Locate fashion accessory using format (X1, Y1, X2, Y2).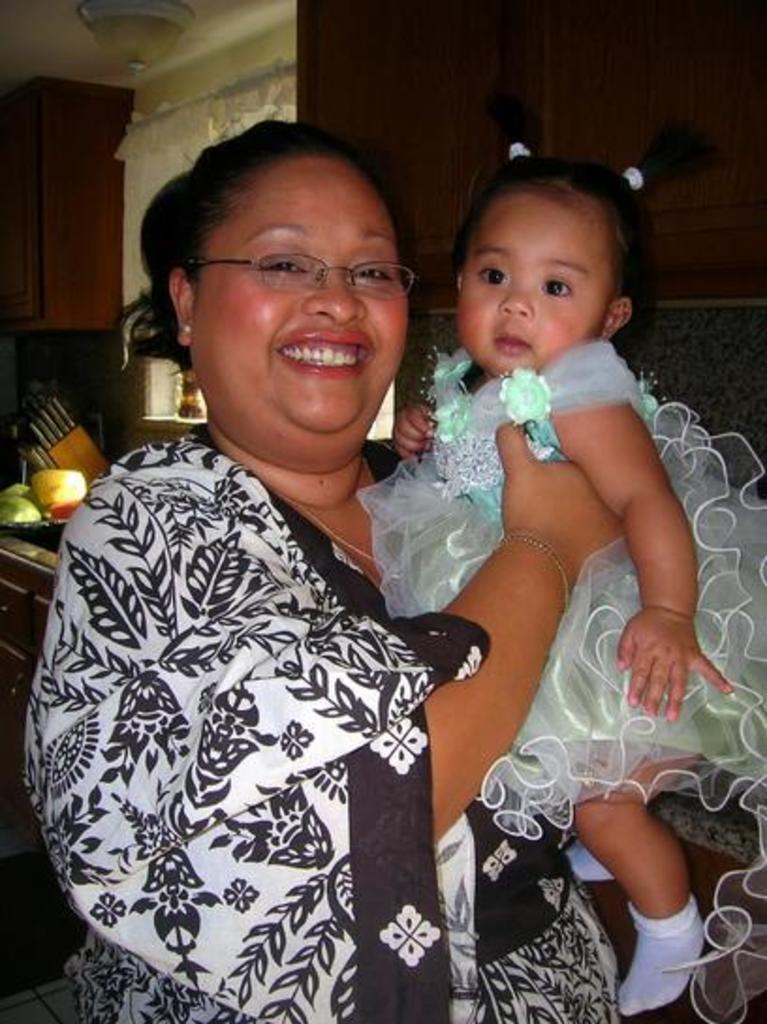
(620, 162, 643, 192).
